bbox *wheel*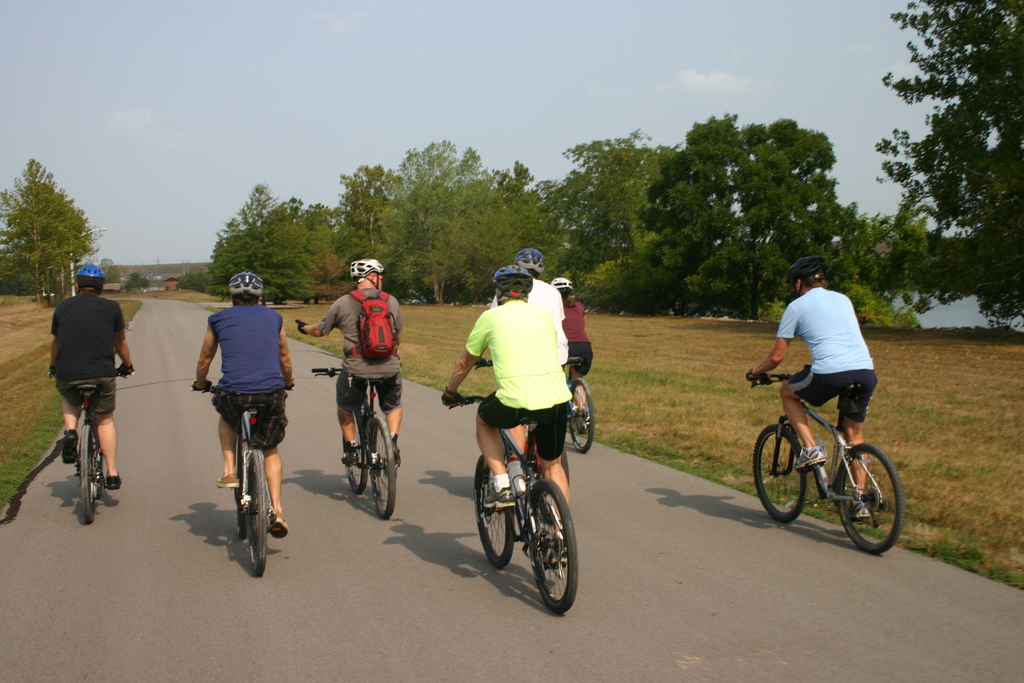
bbox=(475, 457, 514, 568)
